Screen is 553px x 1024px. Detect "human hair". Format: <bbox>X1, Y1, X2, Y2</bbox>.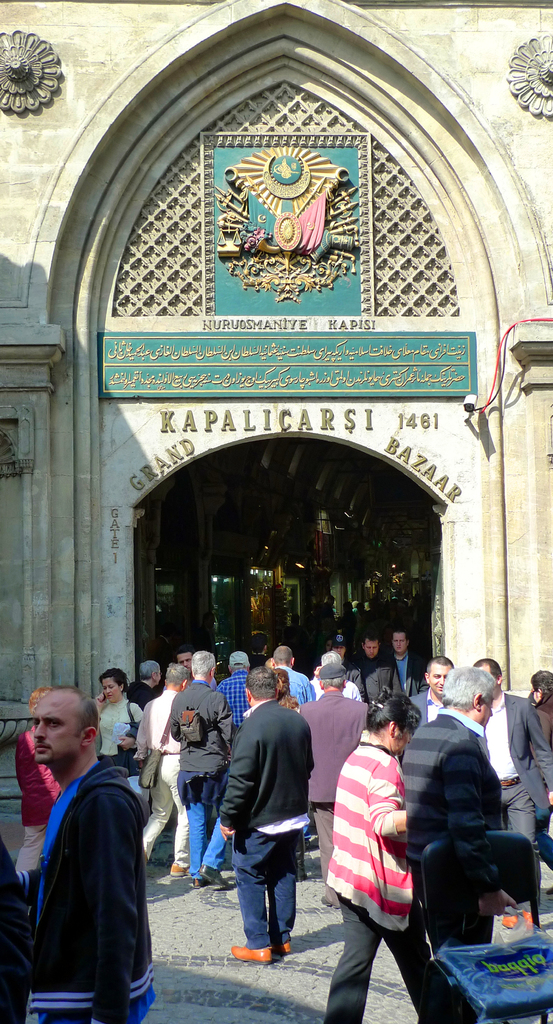
<bbox>393, 627, 412, 643</bbox>.
